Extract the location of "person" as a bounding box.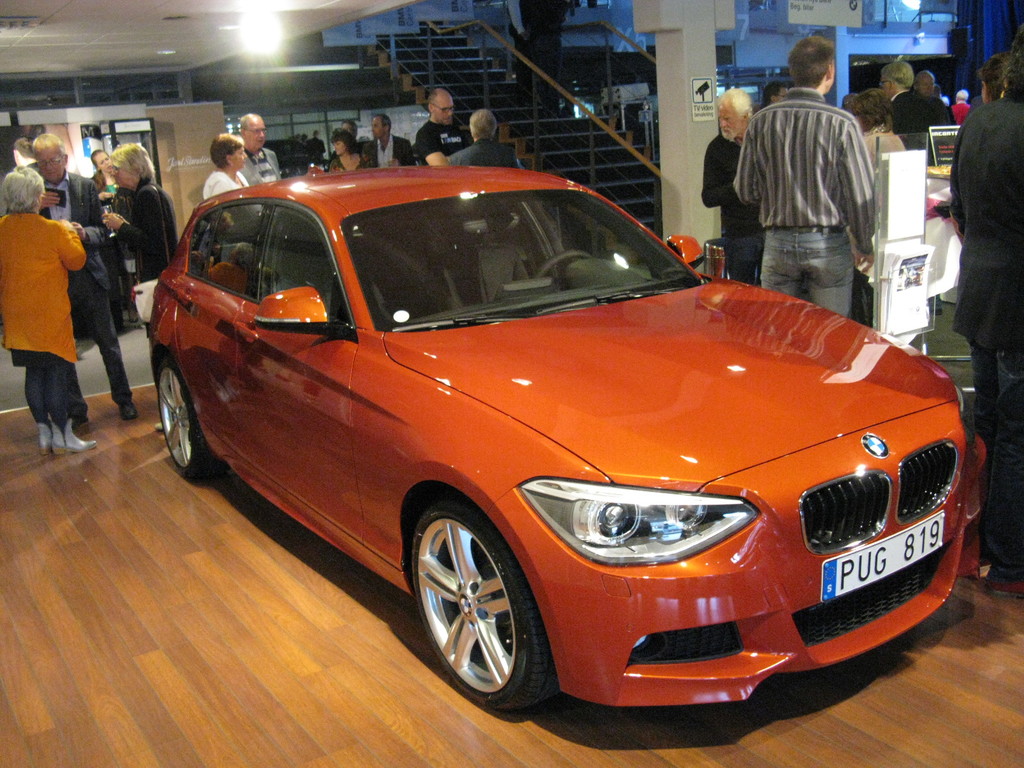
crop(947, 29, 1023, 598).
